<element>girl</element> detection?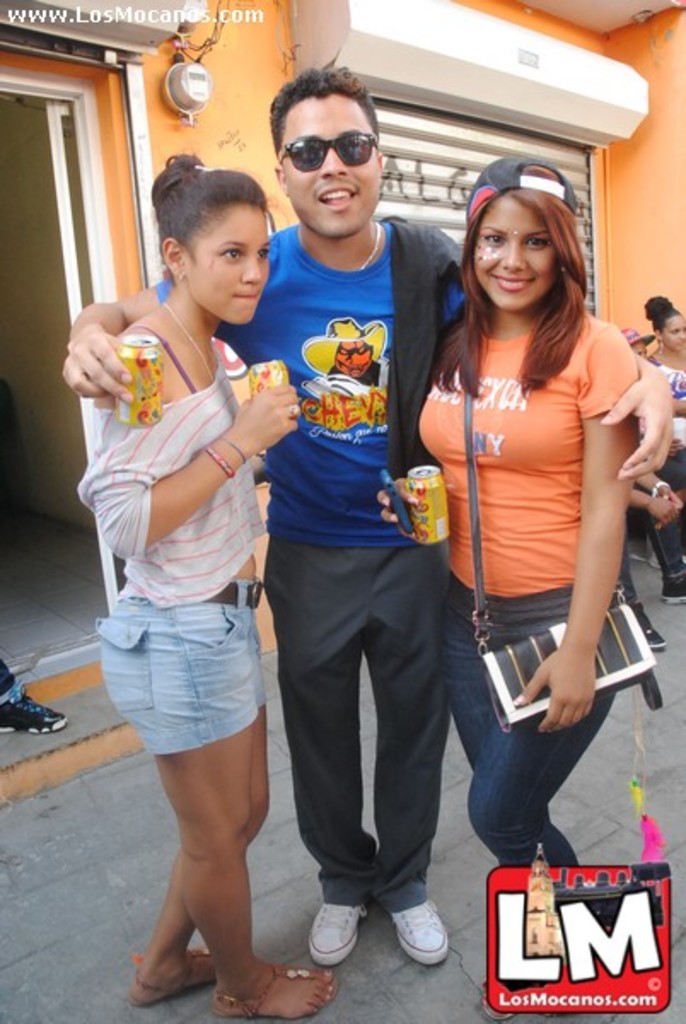
75:147:345:1021
